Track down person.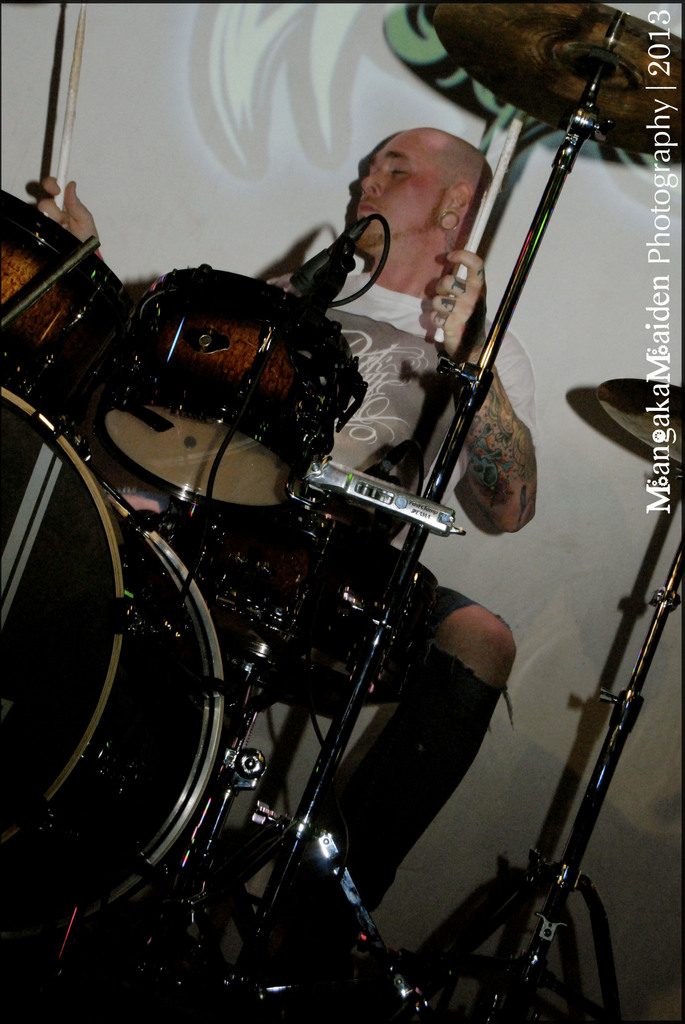
Tracked to <bbox>31, 142, 516, 913</bbox>.
